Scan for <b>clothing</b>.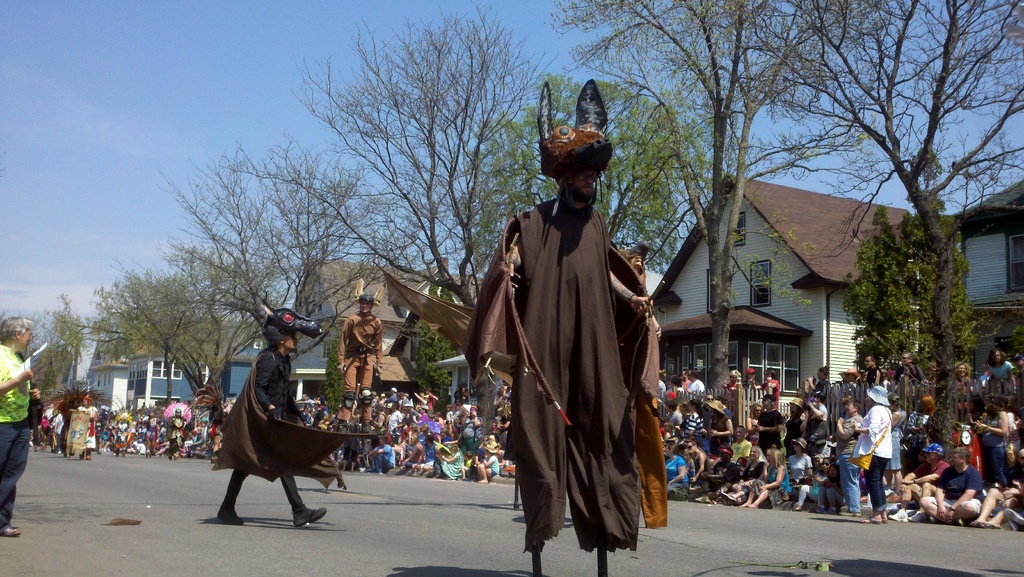
Scan result: BBox(784, 451, 814, 503).
